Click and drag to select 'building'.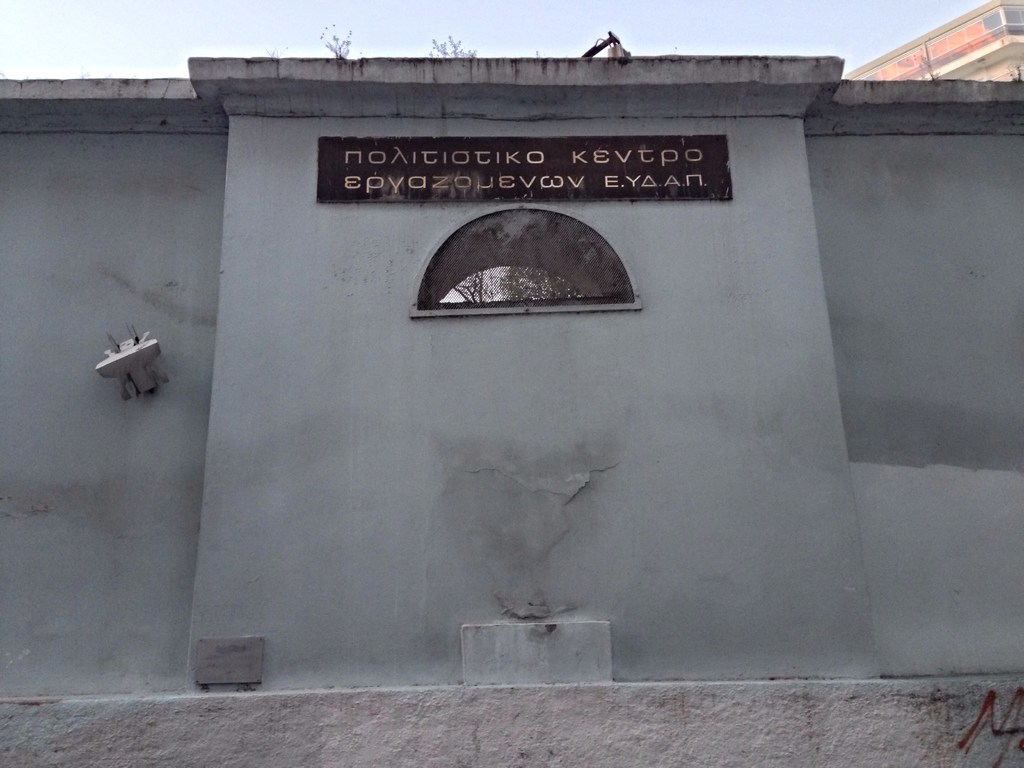
Selection: 0:49:1023:701.
